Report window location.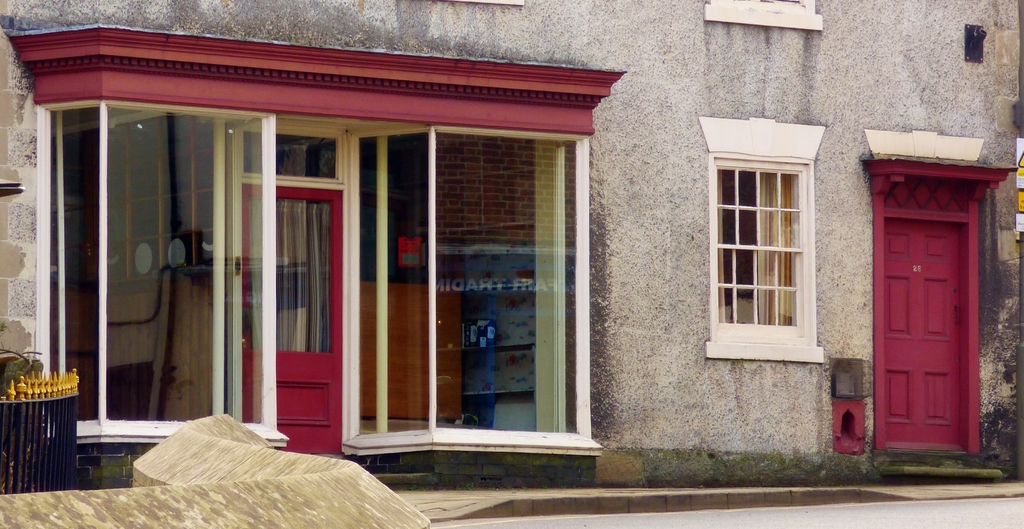
Report: (238, 116, 372, 459).
